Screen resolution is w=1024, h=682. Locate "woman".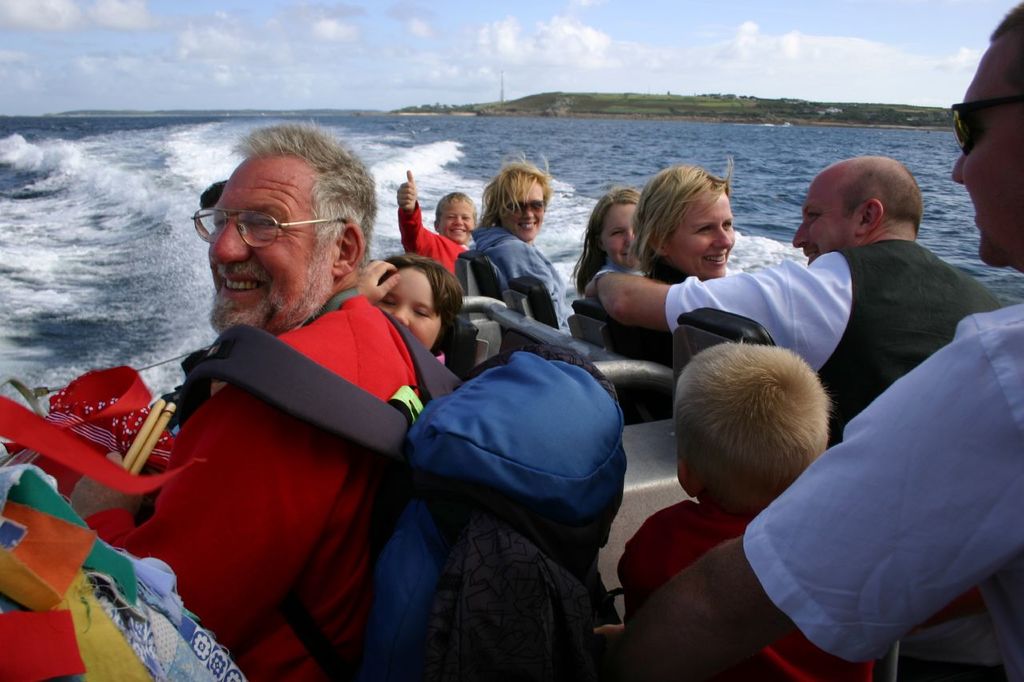
l=625, t=158, r=734, b=277.
